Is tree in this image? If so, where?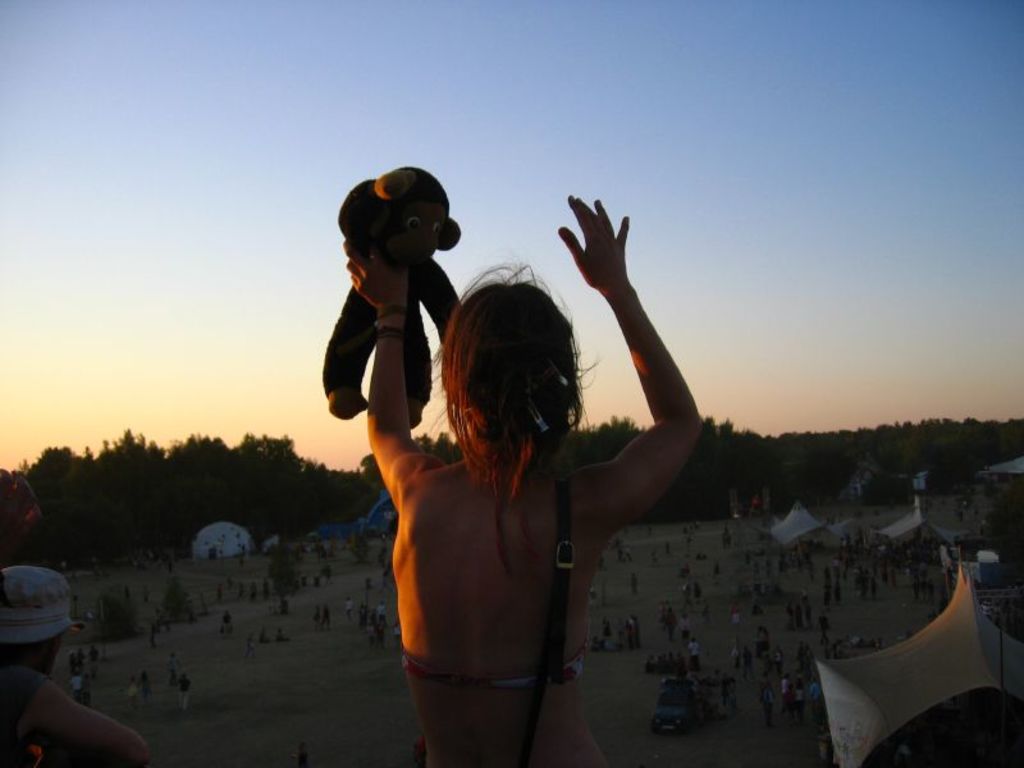
Yes, at (868,428,897,471).
